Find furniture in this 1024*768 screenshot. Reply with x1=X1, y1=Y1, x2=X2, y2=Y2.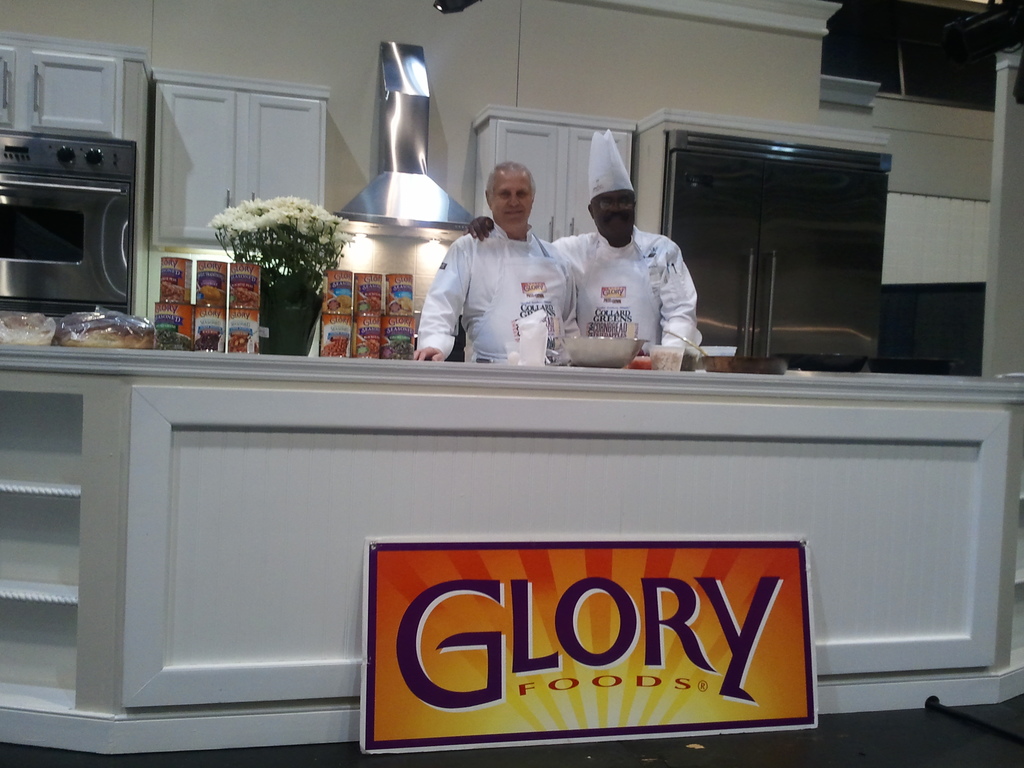
x1=0, y1=339, x2=1023, y2=759.
